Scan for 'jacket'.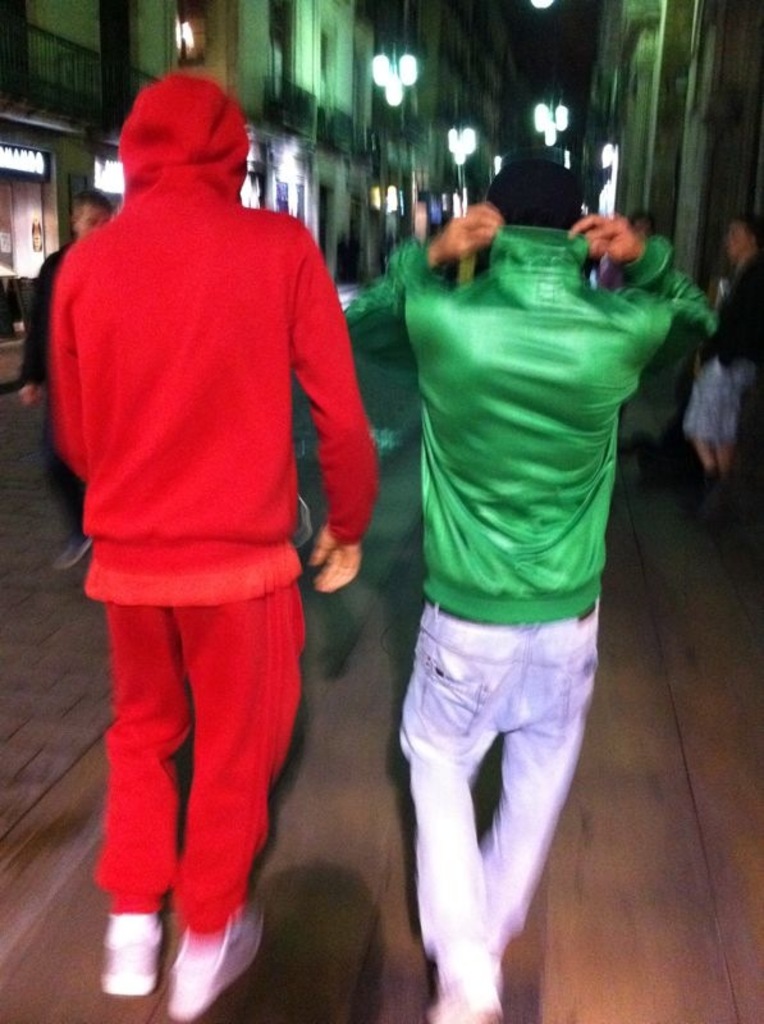
Scan result: left=339, top=223, right=733, bottom=609.
